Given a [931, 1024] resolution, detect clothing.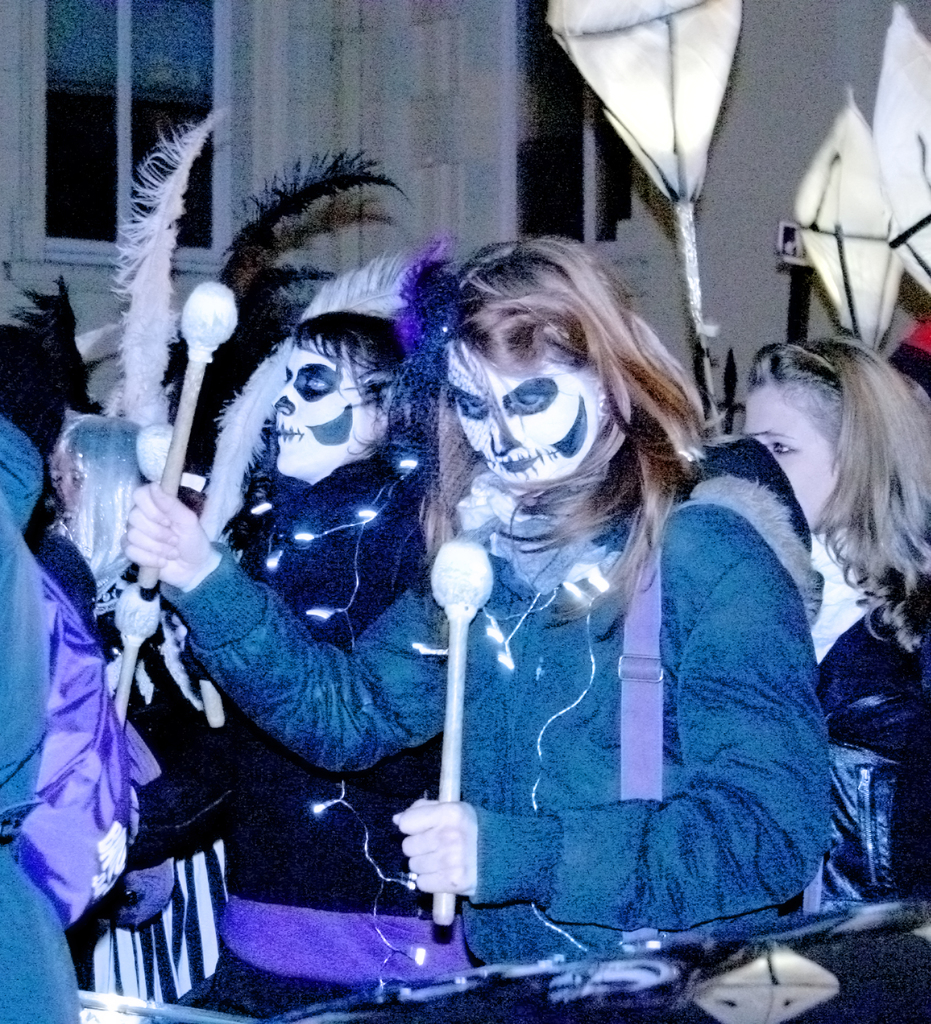
{"left": 153, "top": 468, "right": 834, "bottom": 1023}.
